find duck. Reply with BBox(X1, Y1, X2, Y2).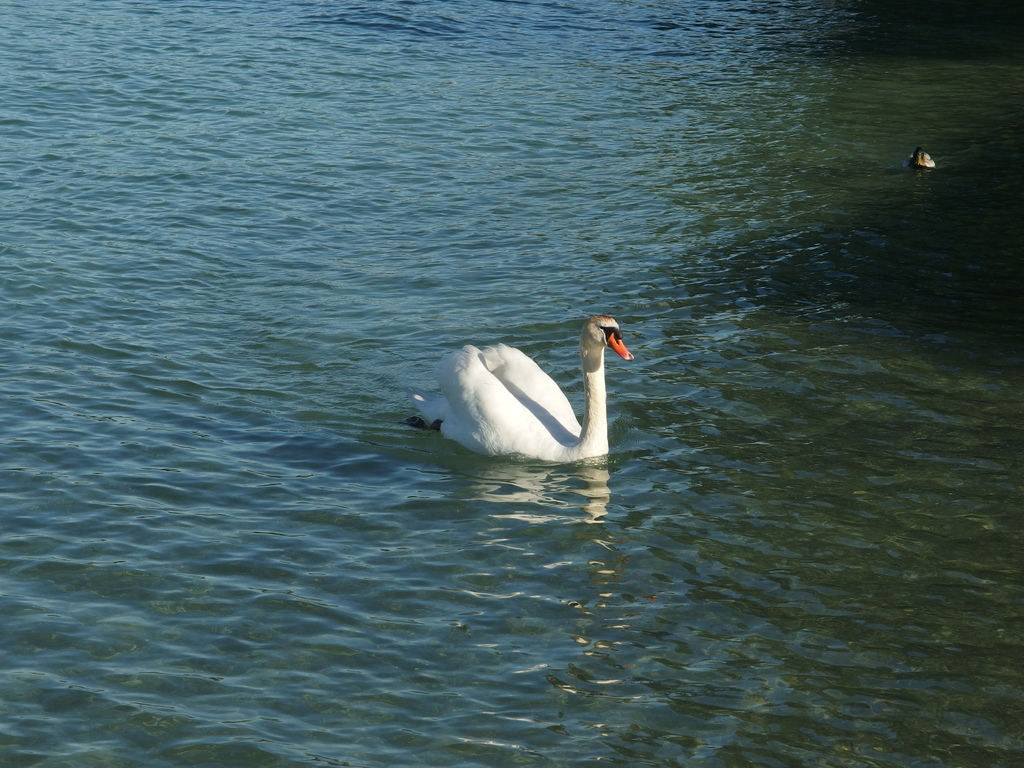
BBox(408, 316, 640, 468).
